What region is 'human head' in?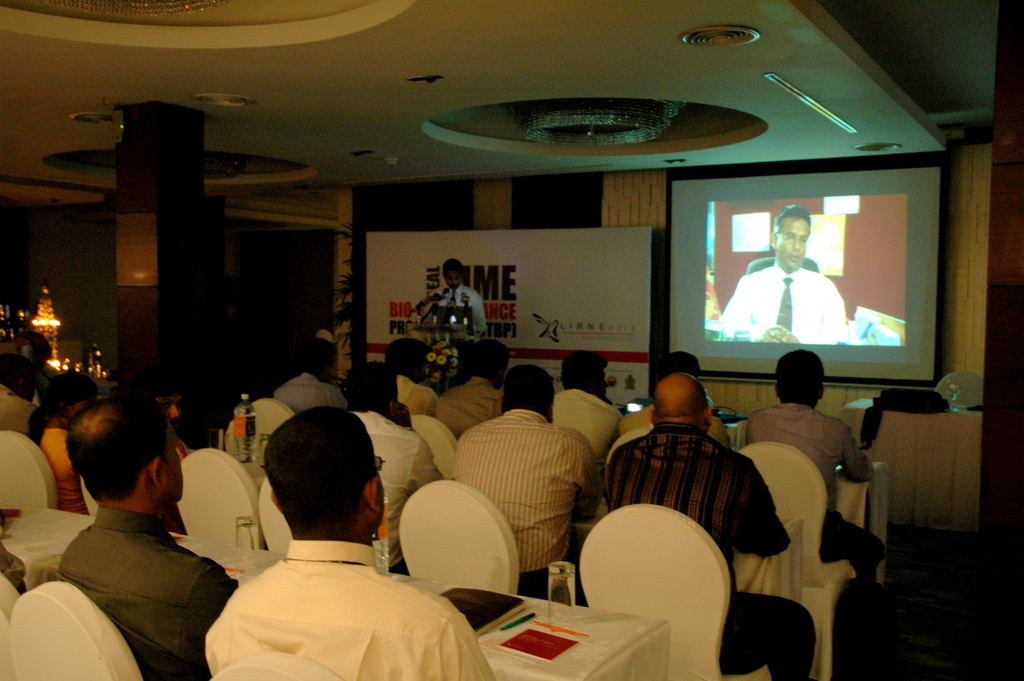
259,404,384,544.
